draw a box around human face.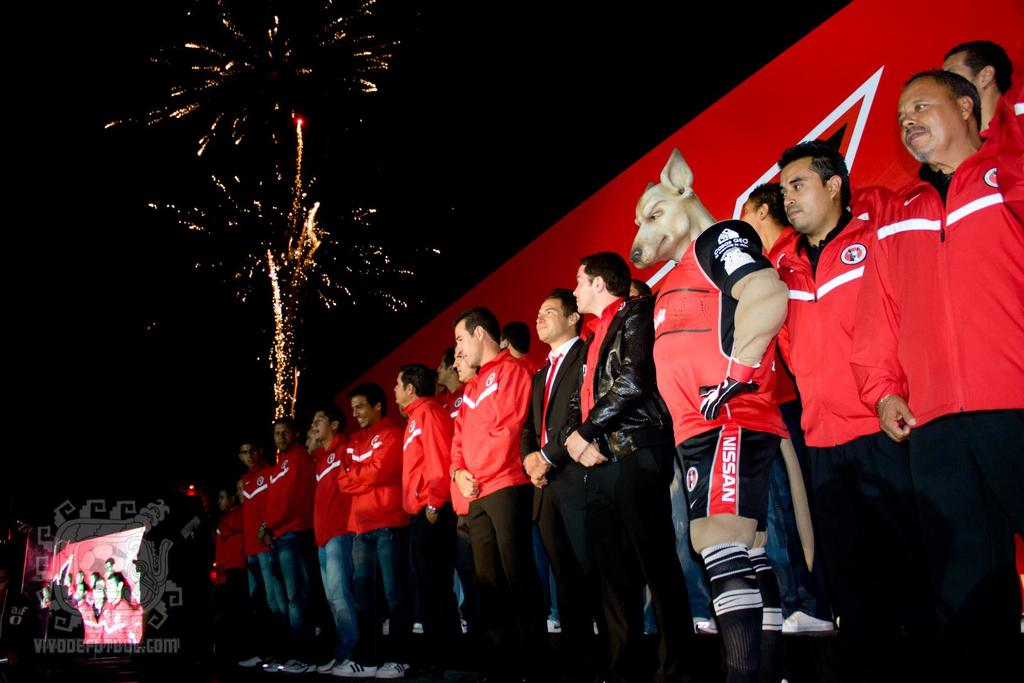
(72, 583, 85, 596).
